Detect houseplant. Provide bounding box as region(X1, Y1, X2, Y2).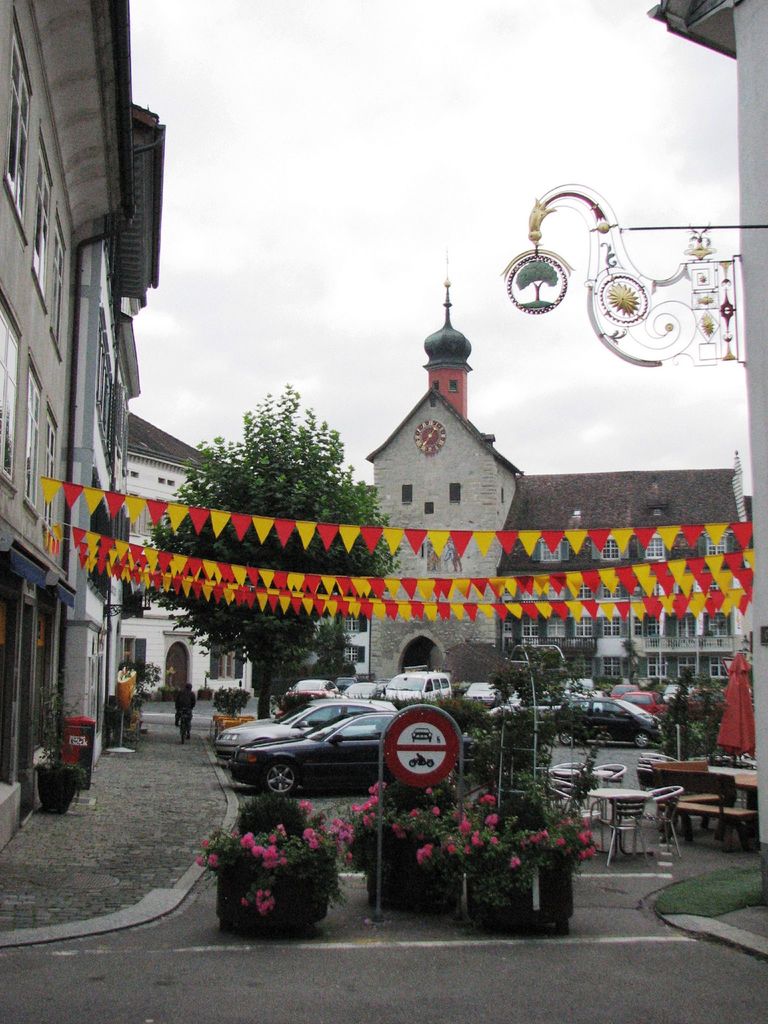
region(325, 772, 481, 900).
